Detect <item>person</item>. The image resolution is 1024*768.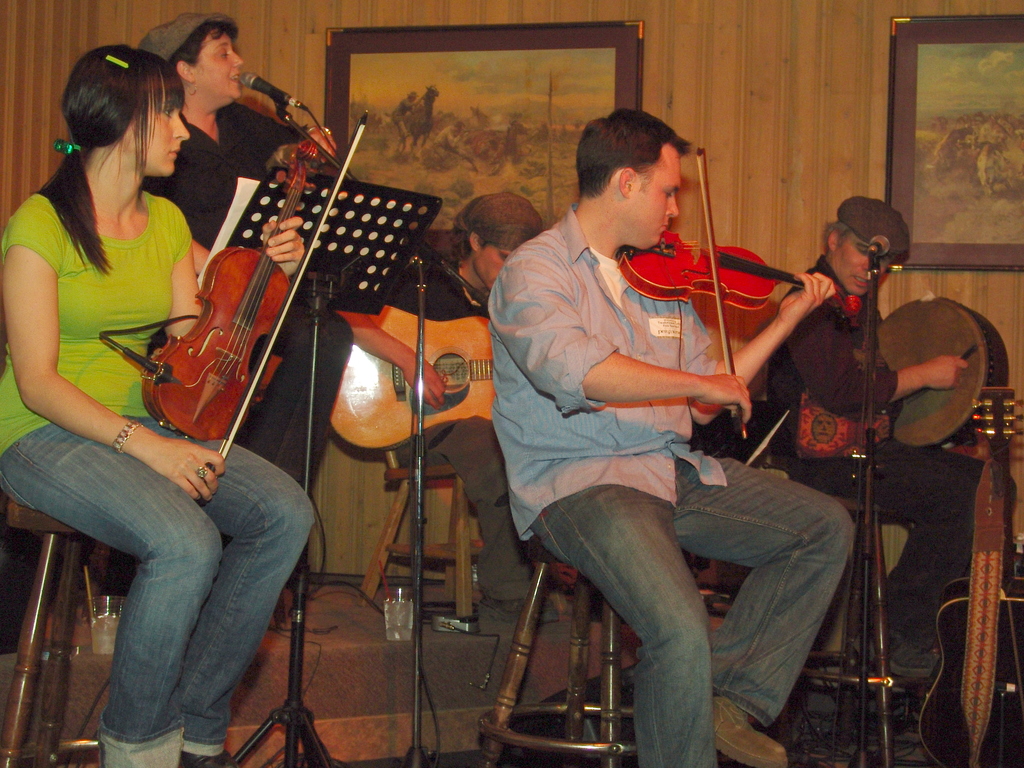
rect(0, 45, 318, 767).
